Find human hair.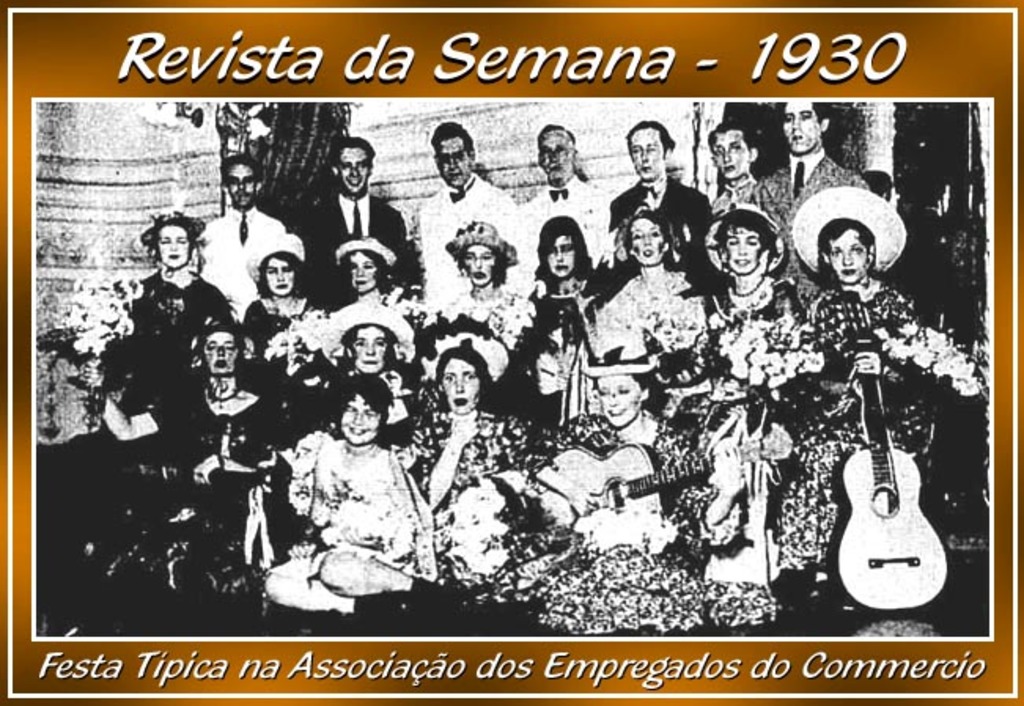
222, 154, 264, 187.
